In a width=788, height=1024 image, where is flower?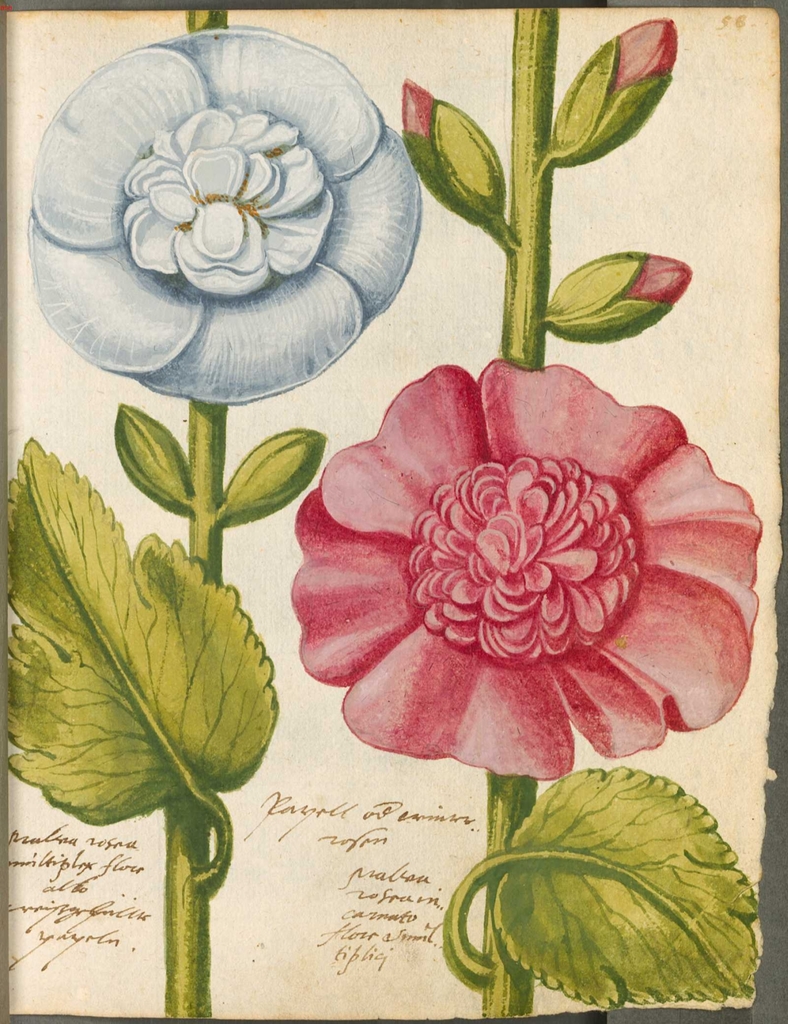
Rect(399, 76, 507, 232).
